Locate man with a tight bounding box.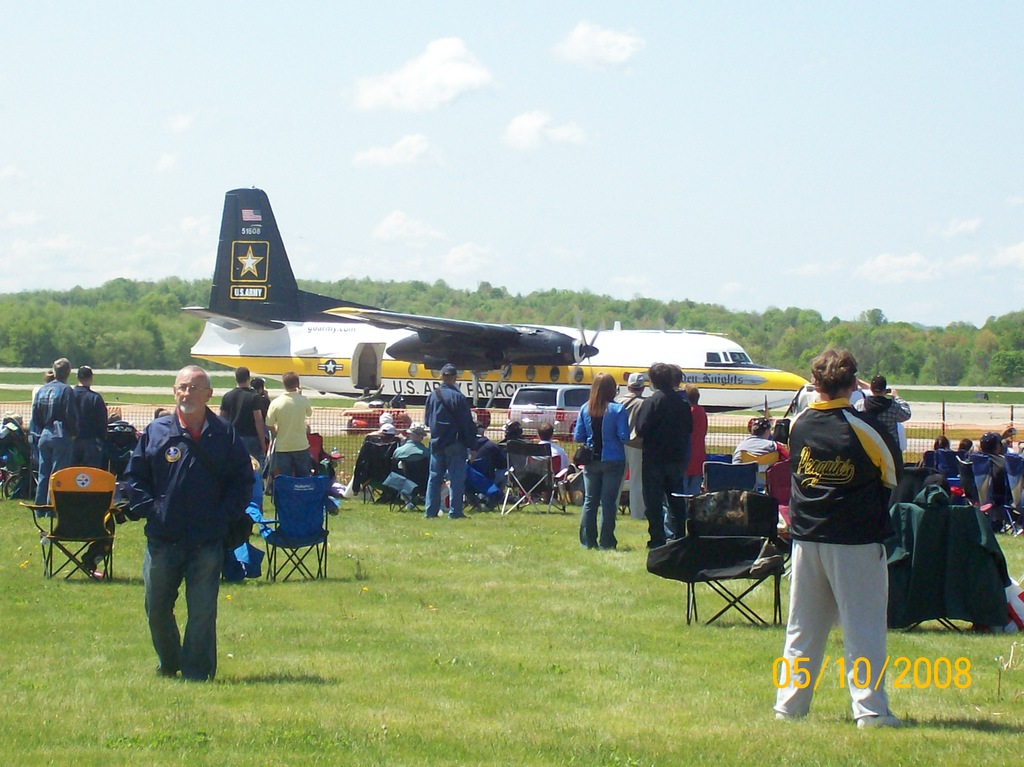
<bbox>125, 373, 261, 684</bbox>.
